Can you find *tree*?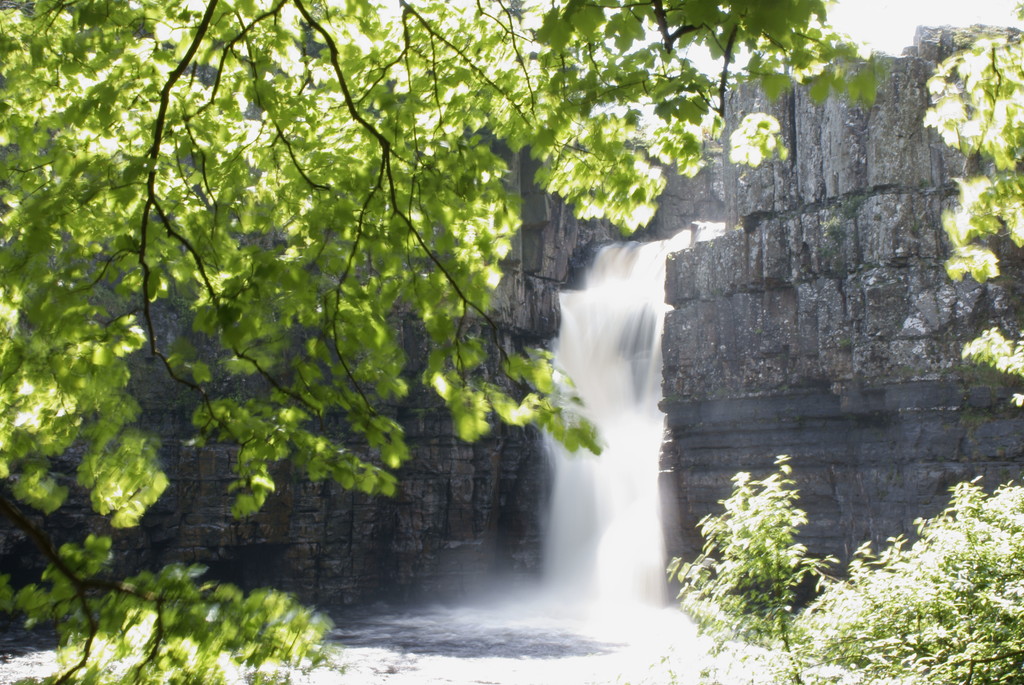
Yes, bounding box: [left=0, top=0, right=886, bottom=684].
